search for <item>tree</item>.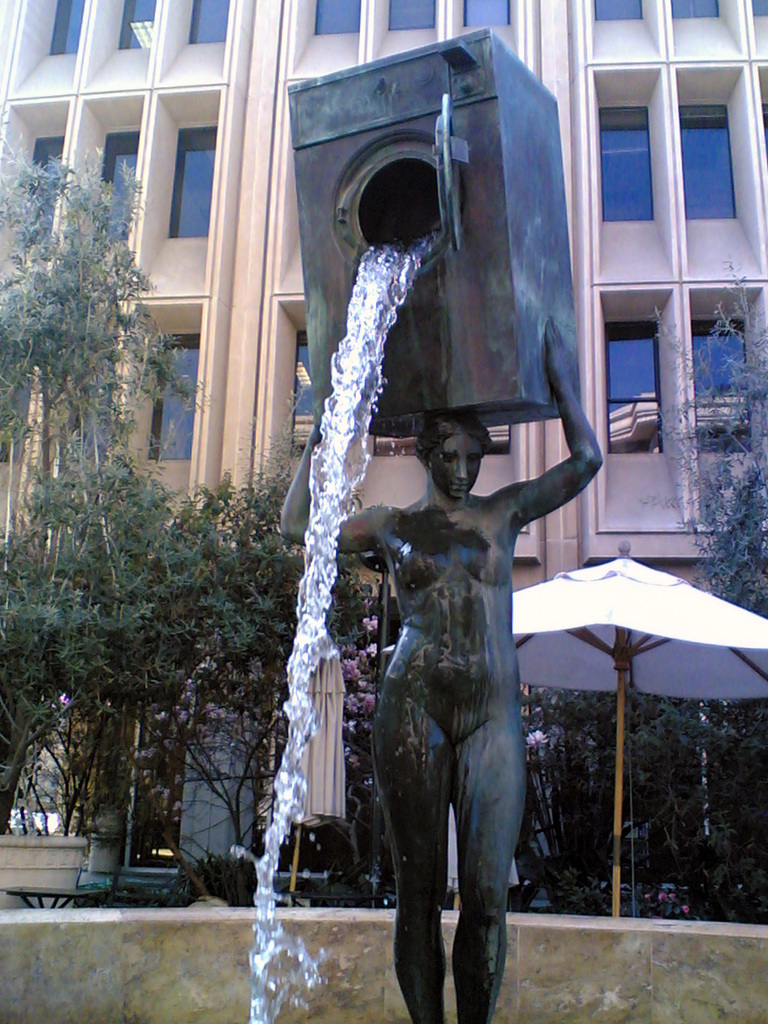
Found at (x1=674, y1=670, x2=767, y2=944).
